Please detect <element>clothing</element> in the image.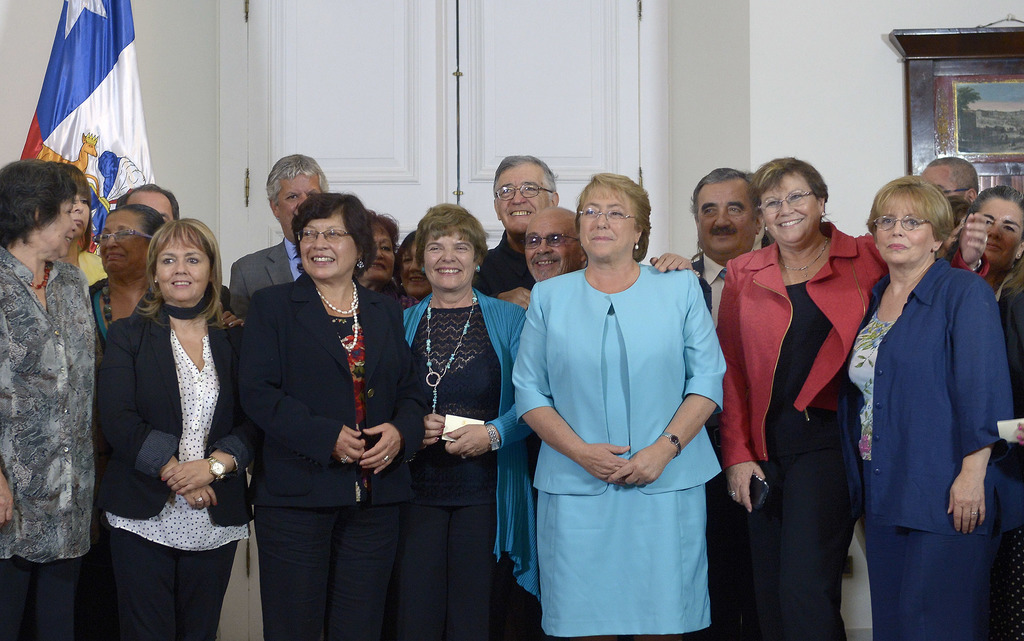
[513,225,734,624].
